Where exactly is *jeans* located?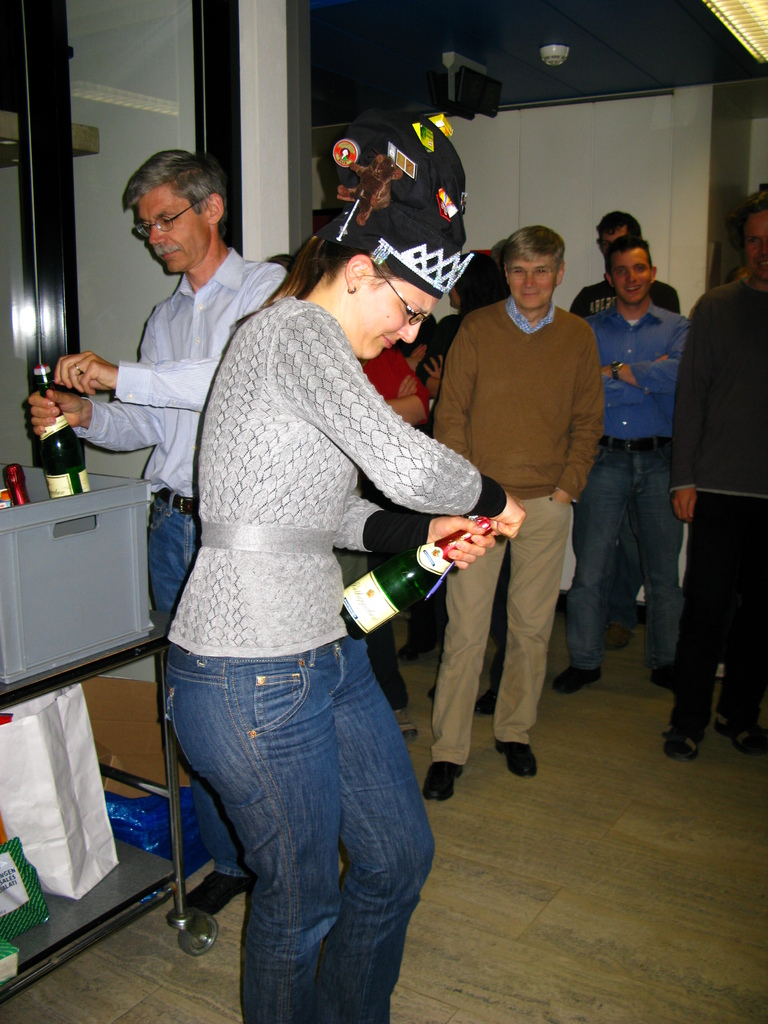
Its bounding box is (left=568, top=440, right=676, bottom=664).
